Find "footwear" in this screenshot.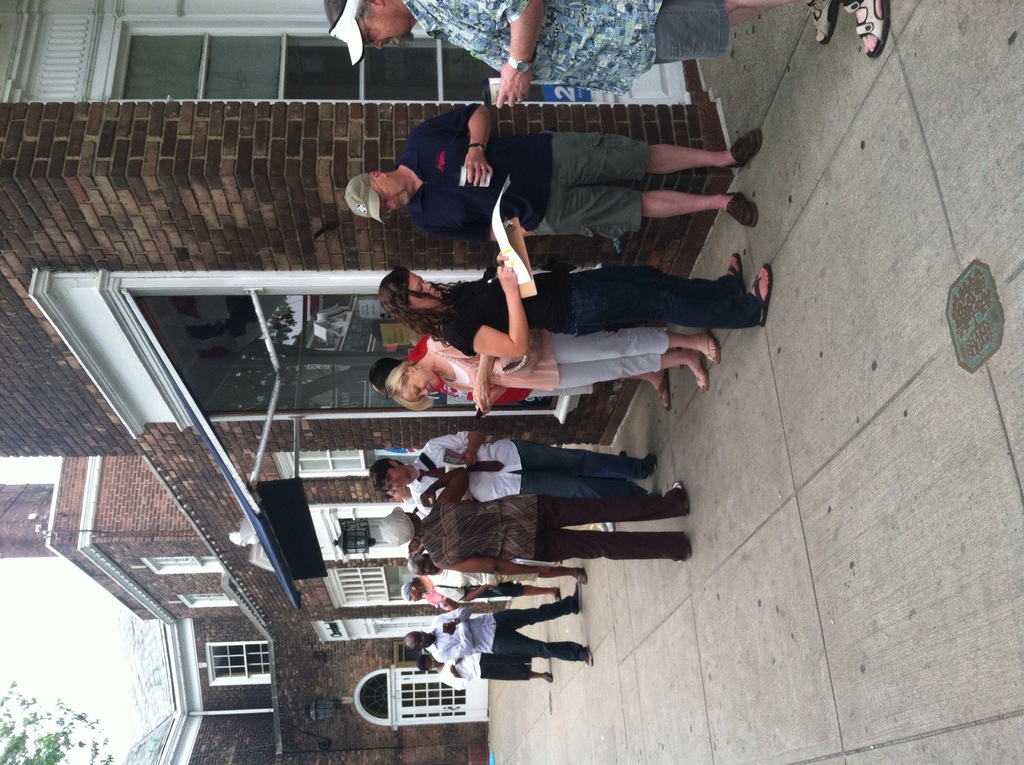
The bounding box for "footwear" is 549:556:566:572.
